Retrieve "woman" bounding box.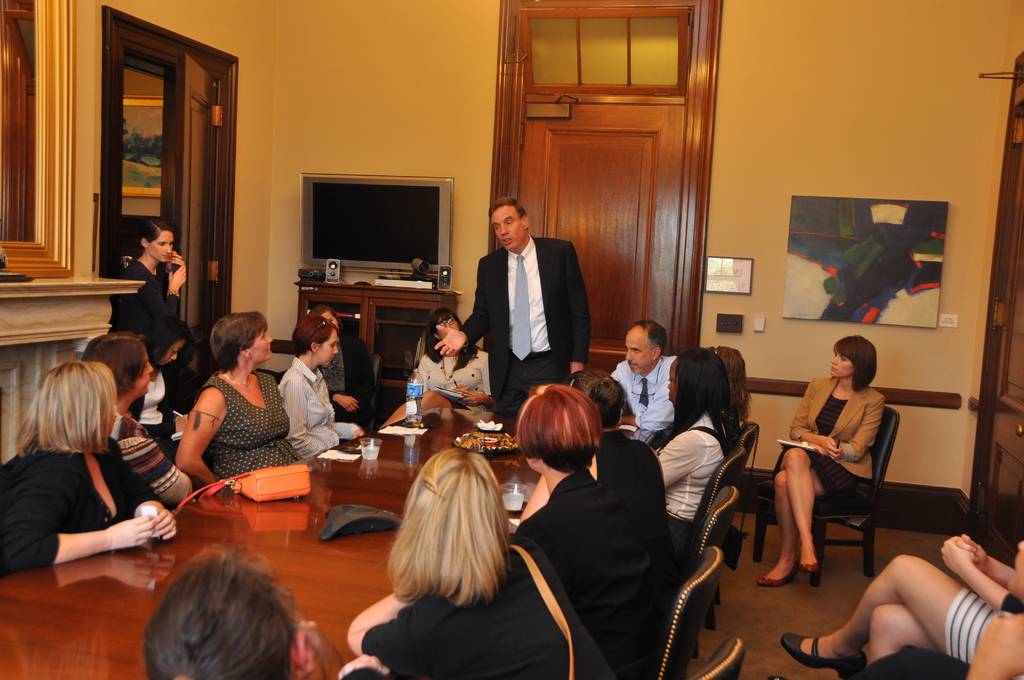
Bounding box: box(133, 314, 196, 473).
